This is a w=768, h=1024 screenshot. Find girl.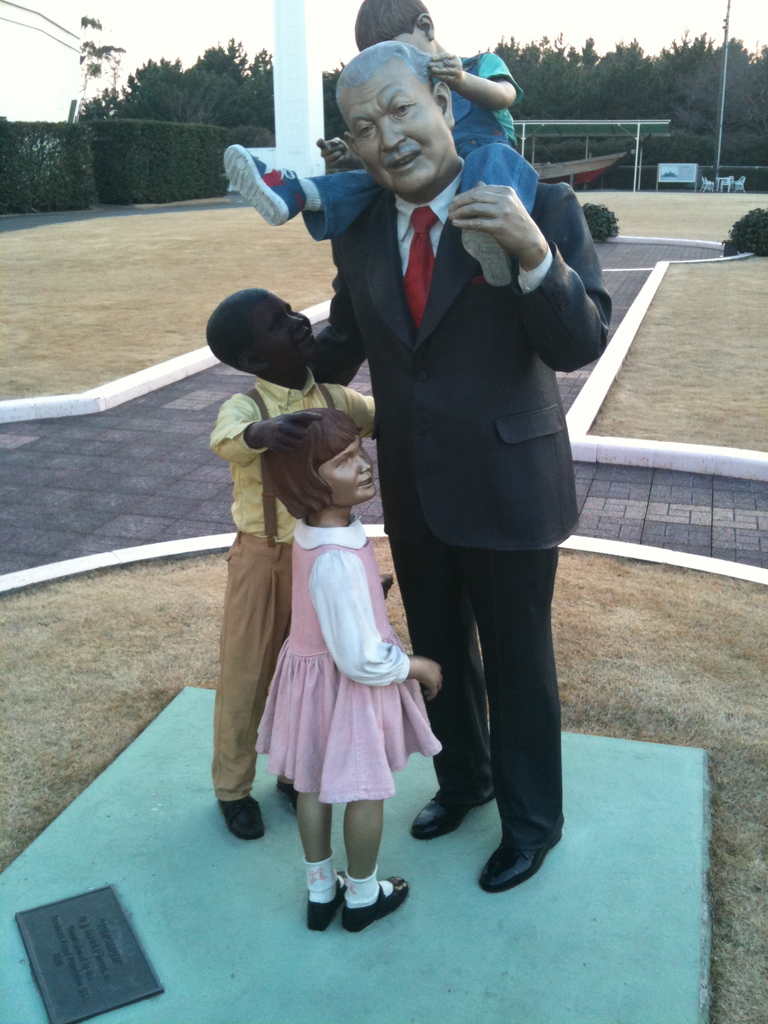
Bounding box: {"x1": 251, "y1": 403, "x2": 453, "y2": 937}.
